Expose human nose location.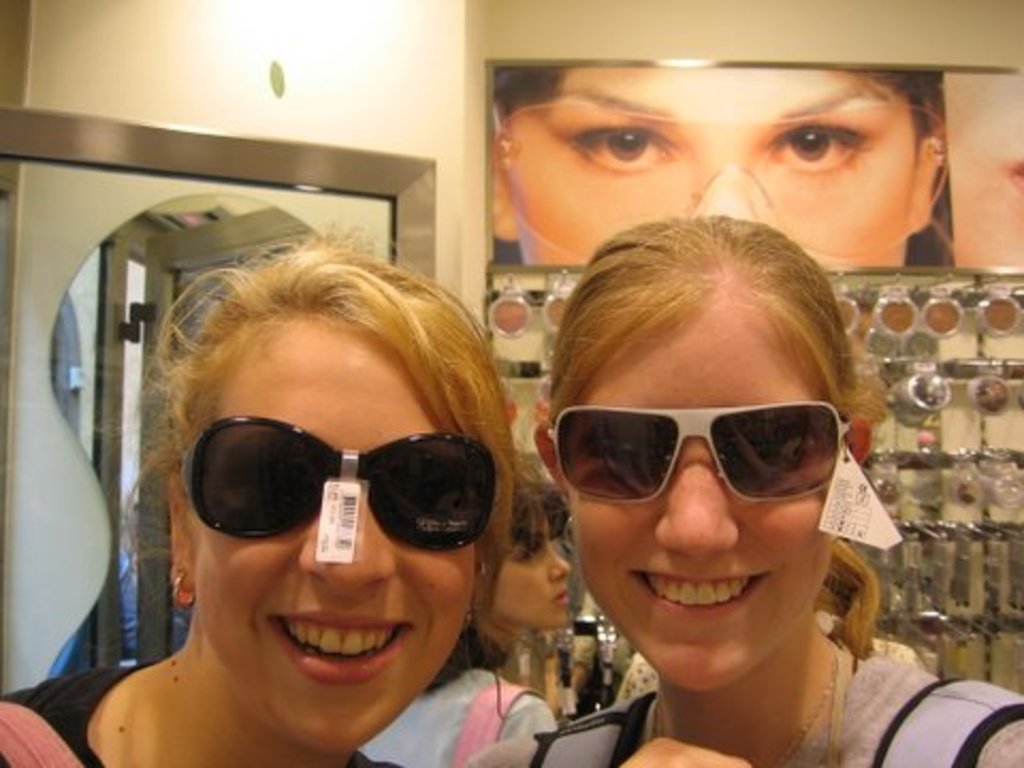
Exposed at BBox(651, 435, 742, 559).
